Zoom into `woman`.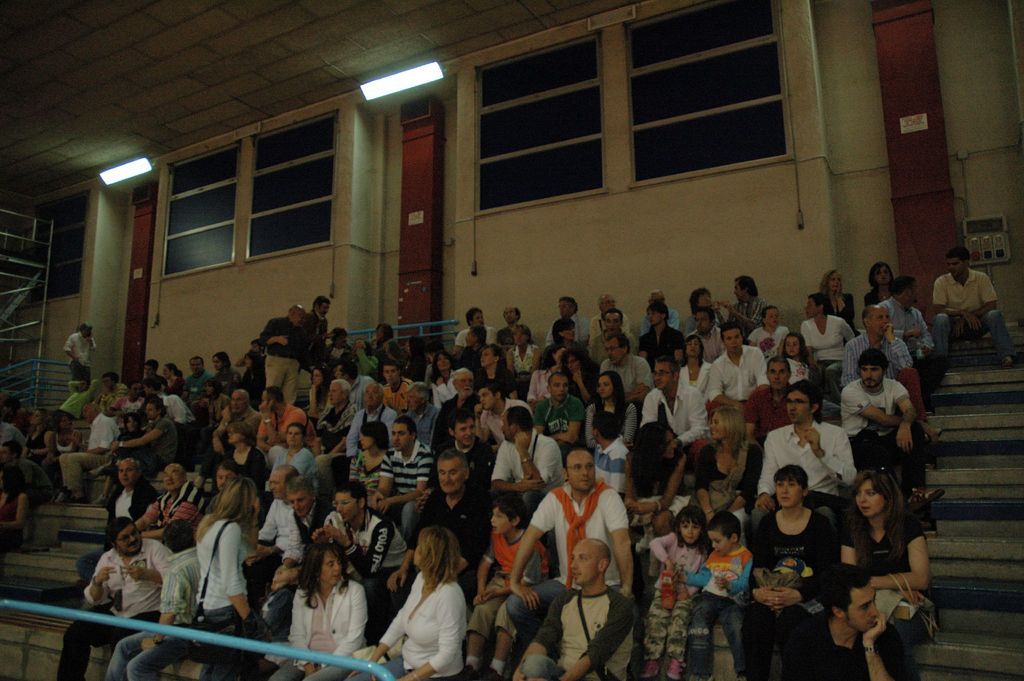
Zoom target: 24:409:50:465.
